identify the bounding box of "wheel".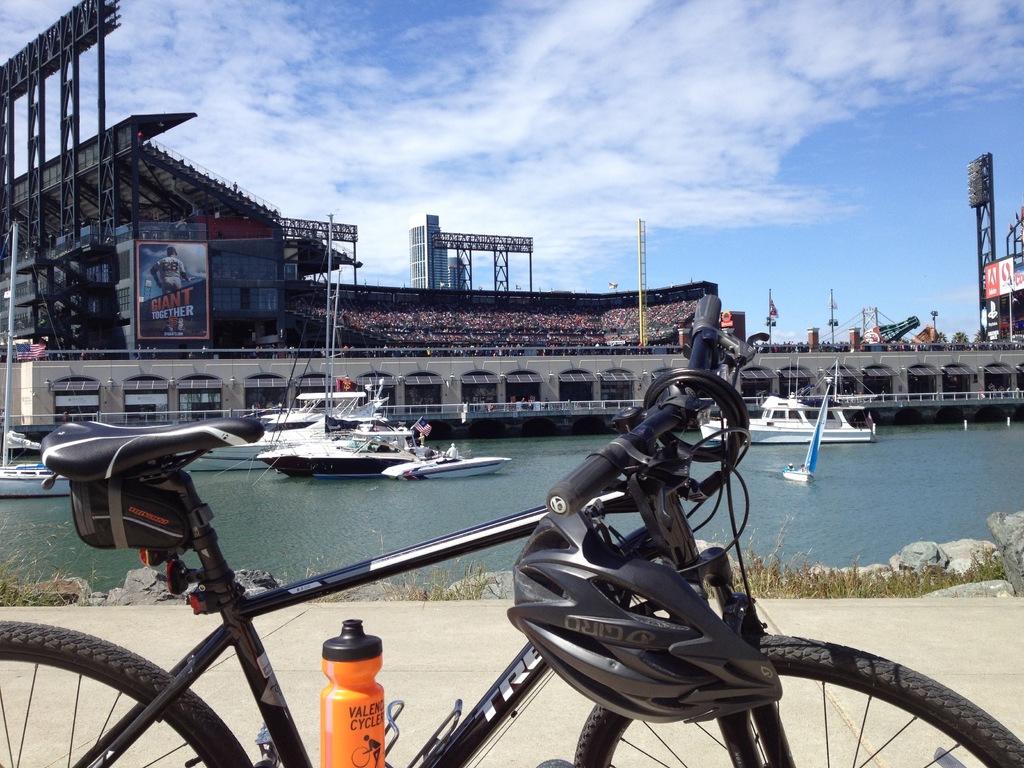
detection(571, 636, 1023, 767).
